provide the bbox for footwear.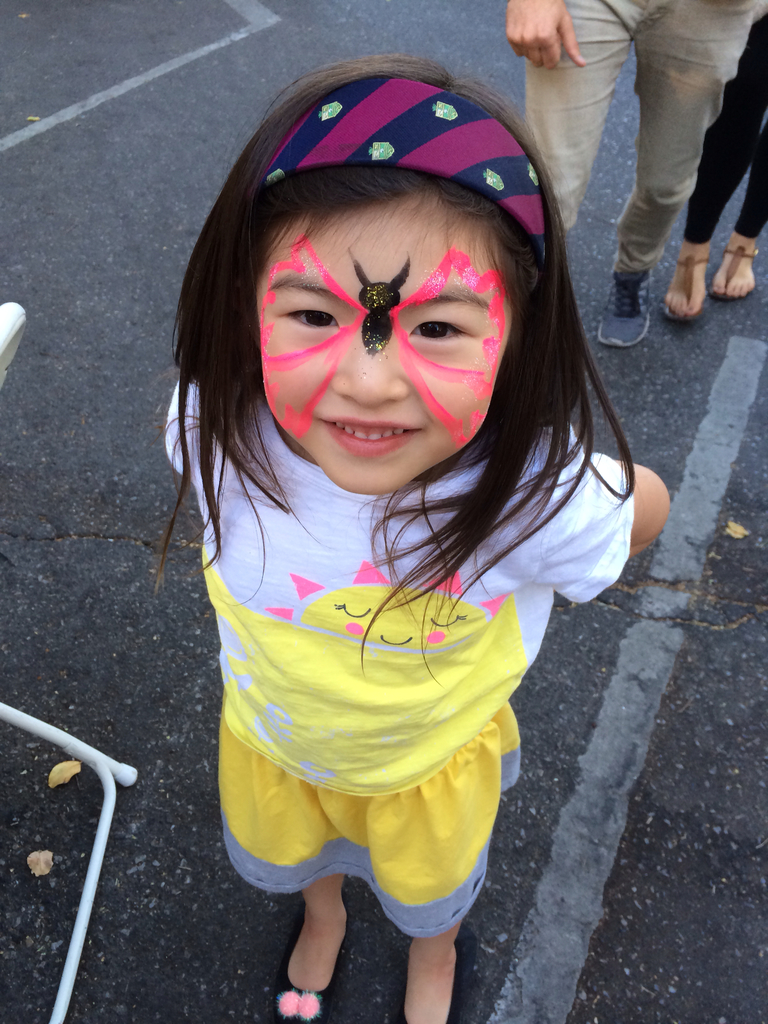
657, 235, 714, 326.
